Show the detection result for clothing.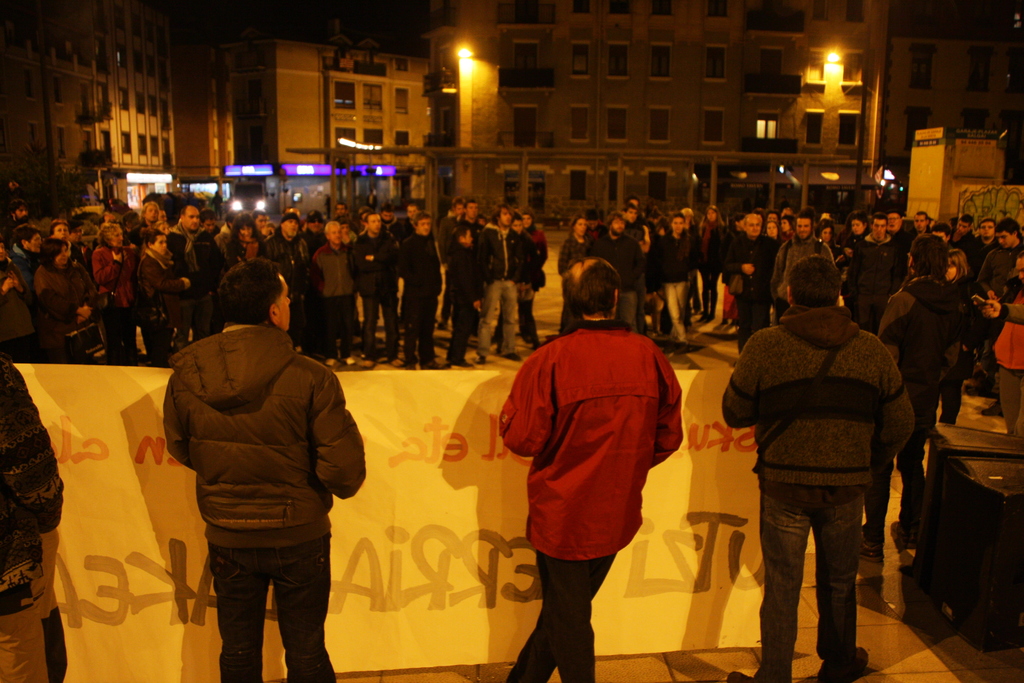
rect(703, 208, 726, 281).
